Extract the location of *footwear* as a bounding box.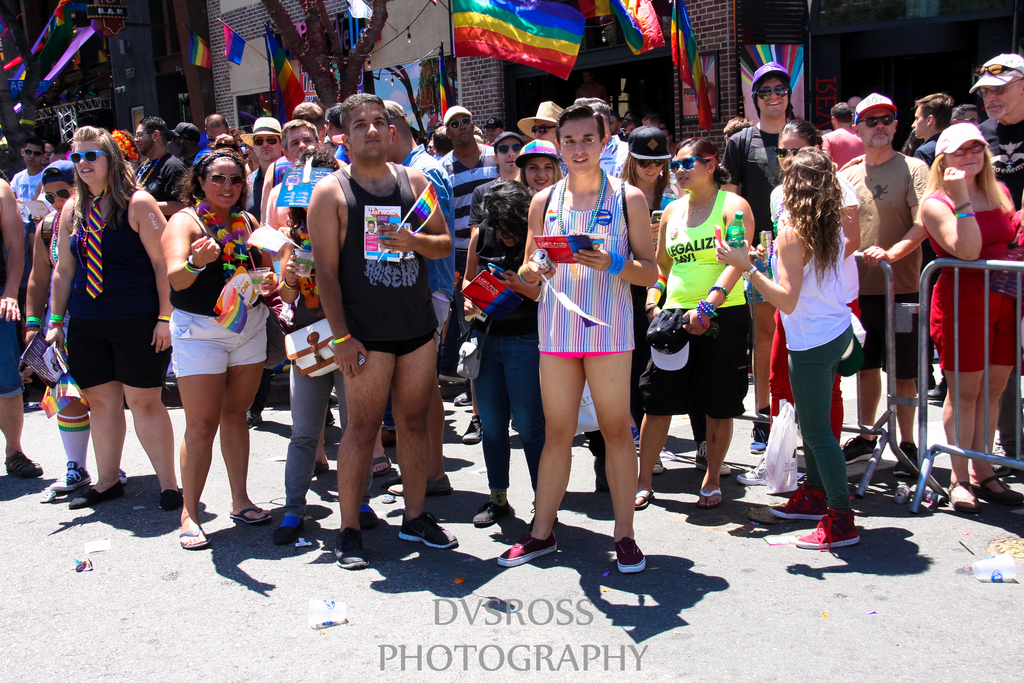
<box>473,500,513,529</box>.
